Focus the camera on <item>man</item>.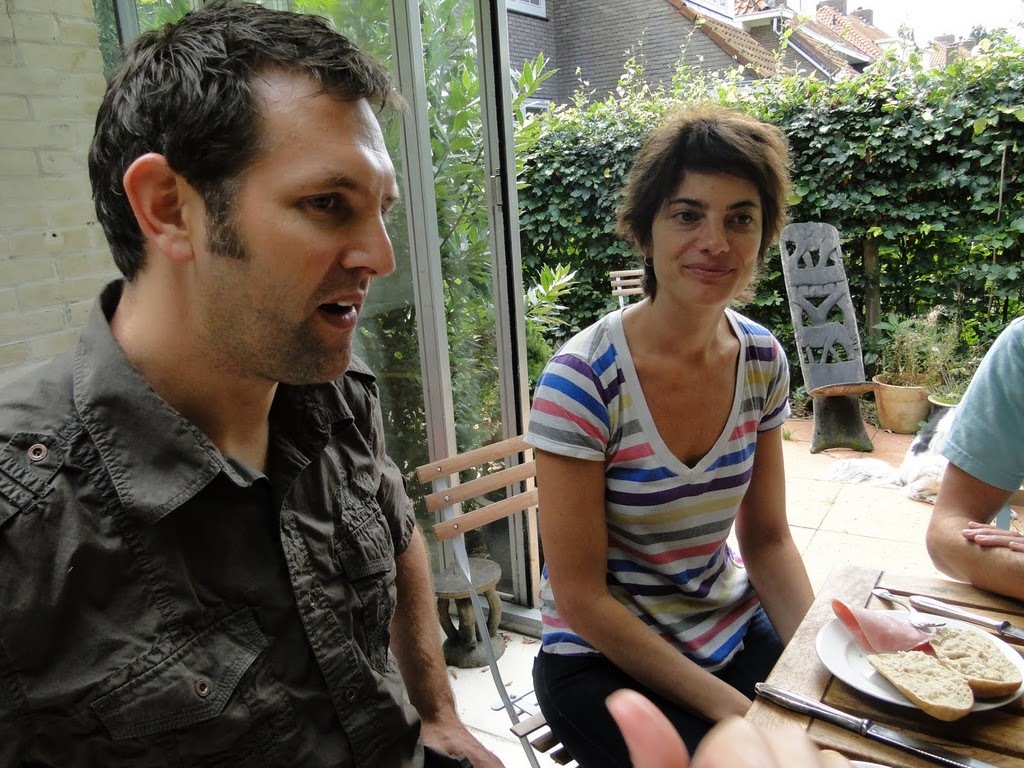
Focus region: <region>0, 0, 517, 766</region>.
